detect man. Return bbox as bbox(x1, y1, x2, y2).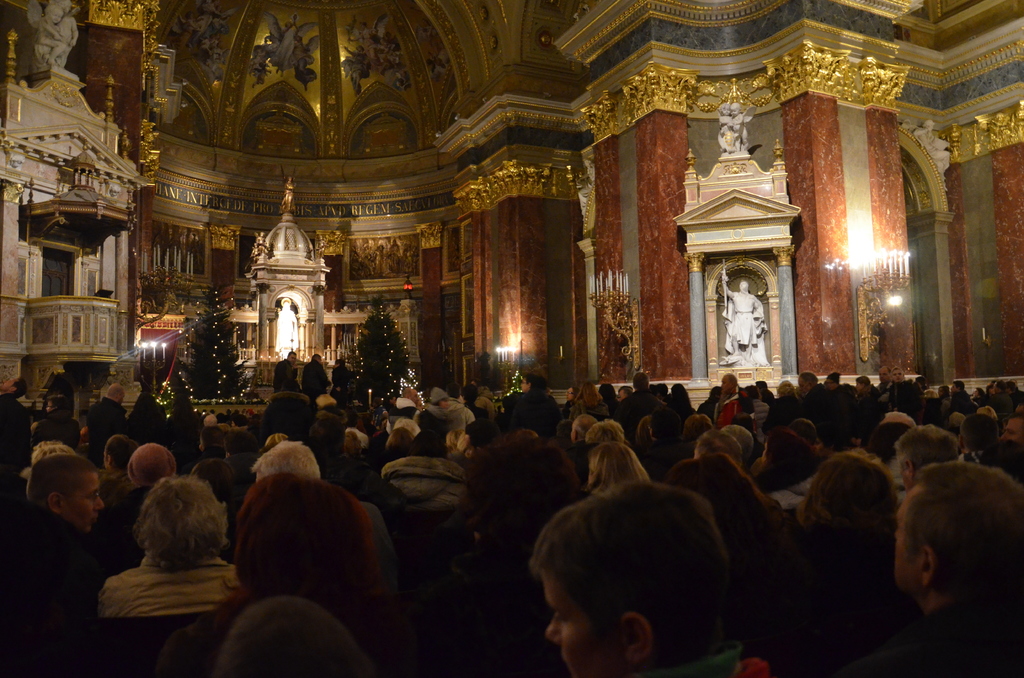
bbox(722, 274, 771, 362).
